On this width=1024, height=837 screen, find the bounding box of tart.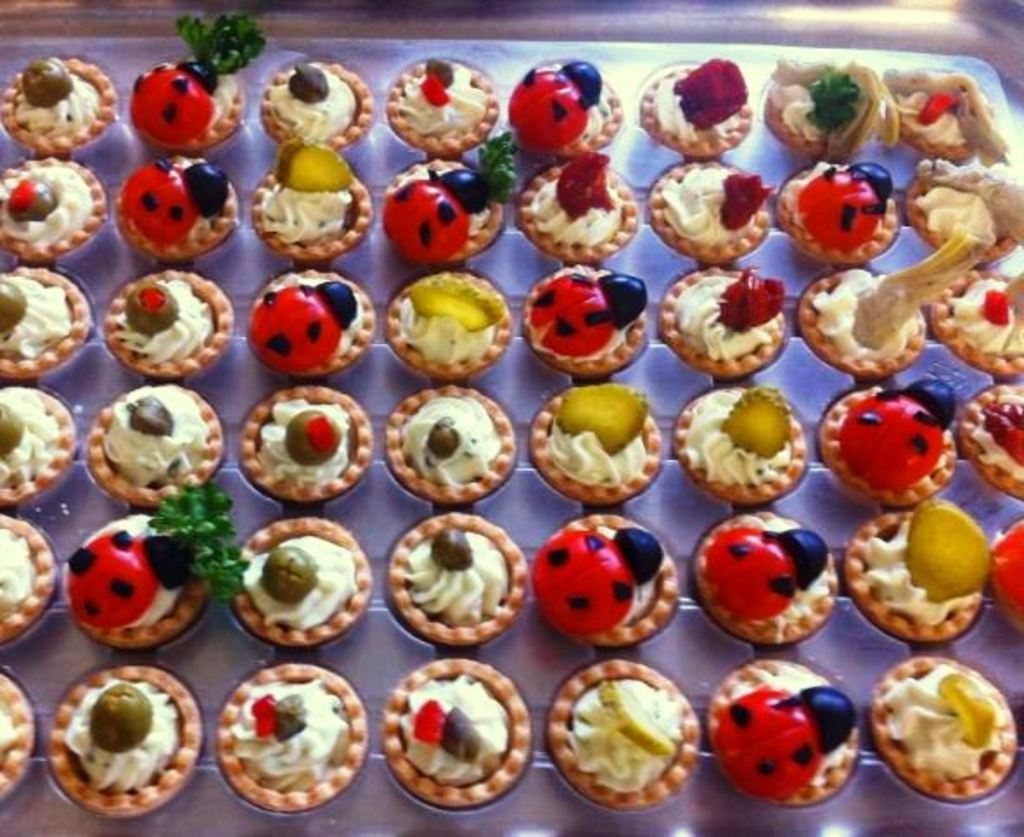
Bounding box: bbox=[533, 517, 676, 649].
